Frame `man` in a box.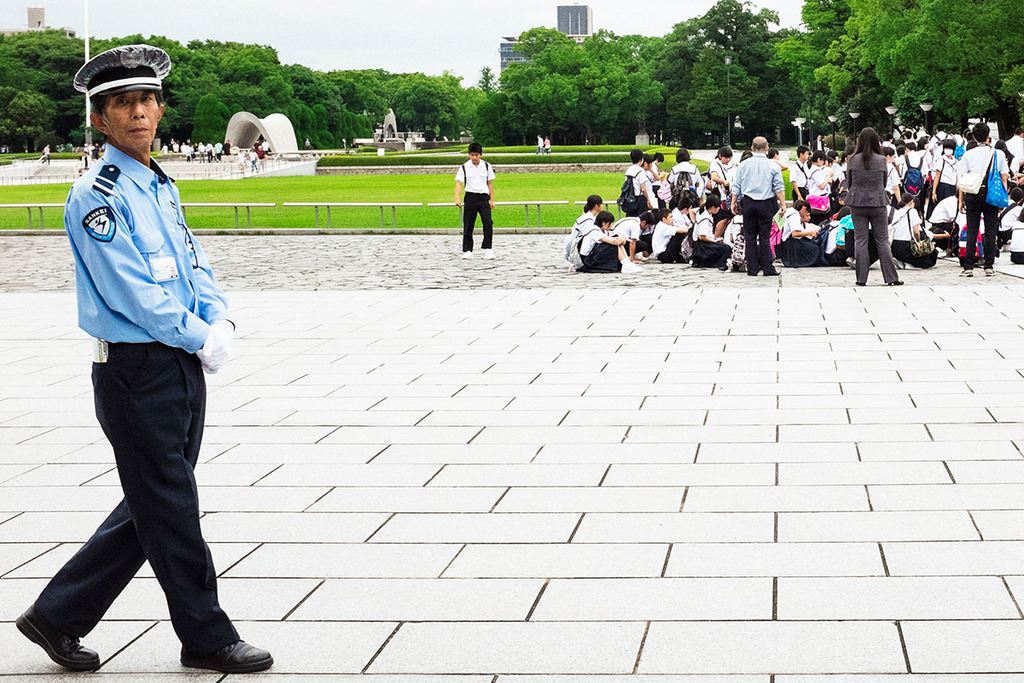
rect(11, 43, 272, 673).
